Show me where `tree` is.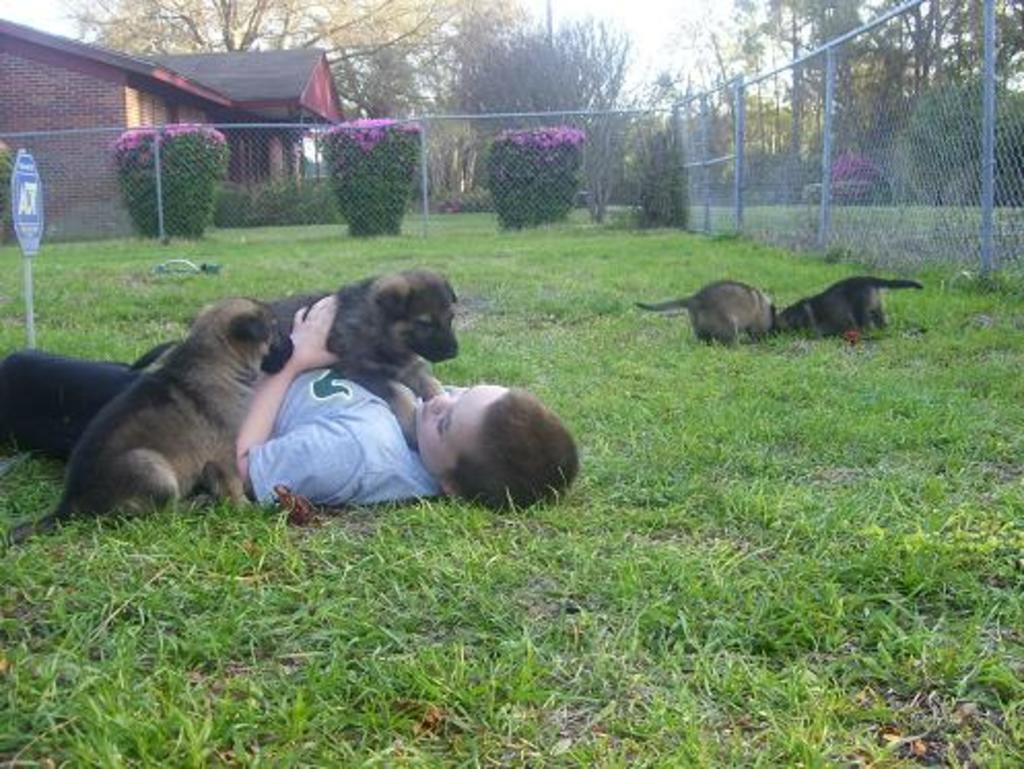
`tree` is at l=66, t=0, r=513, b=115.
